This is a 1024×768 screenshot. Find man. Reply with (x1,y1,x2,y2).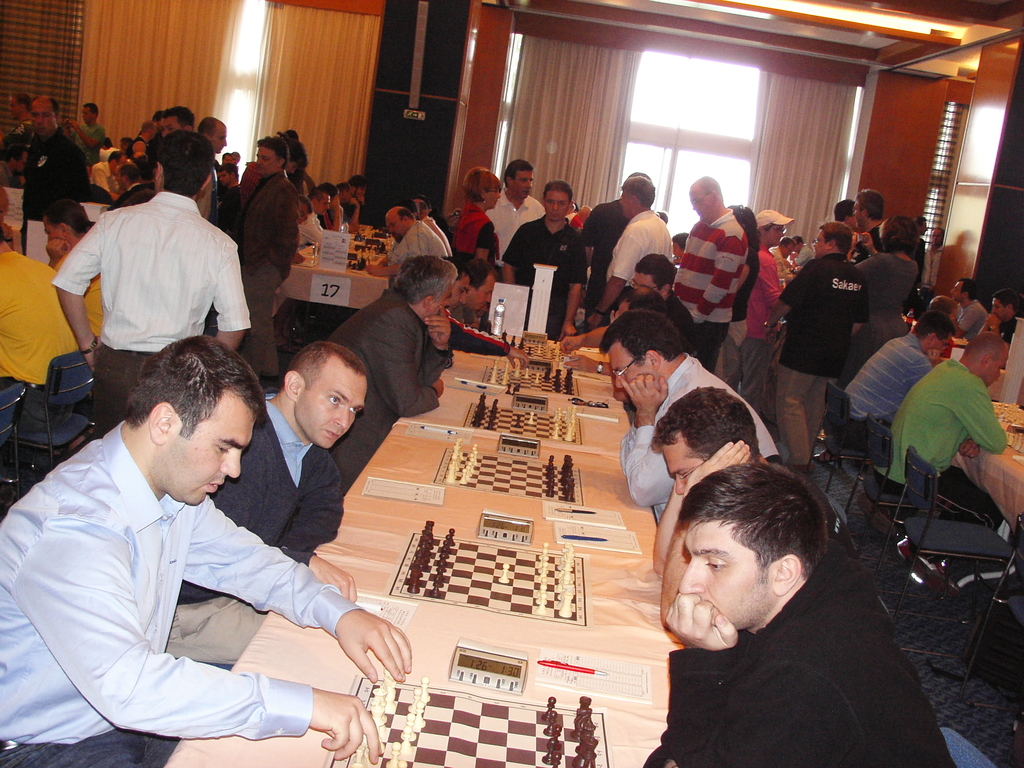
(576,172,653,331).
